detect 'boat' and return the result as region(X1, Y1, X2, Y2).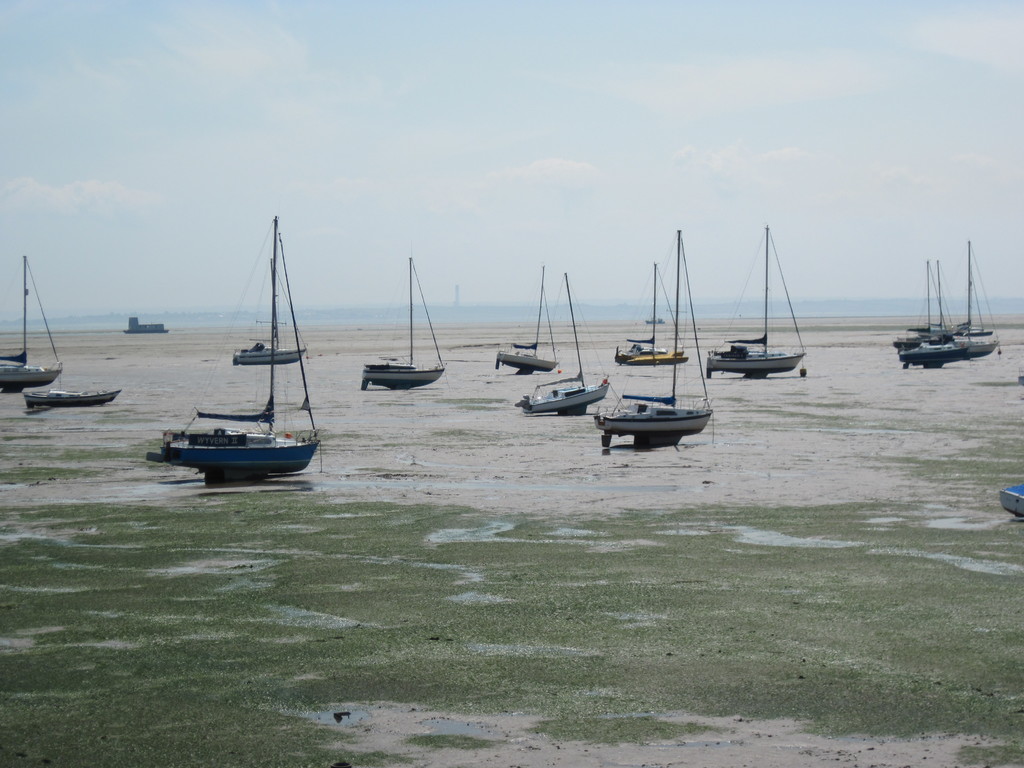
region(0, 253, 63, 395).
